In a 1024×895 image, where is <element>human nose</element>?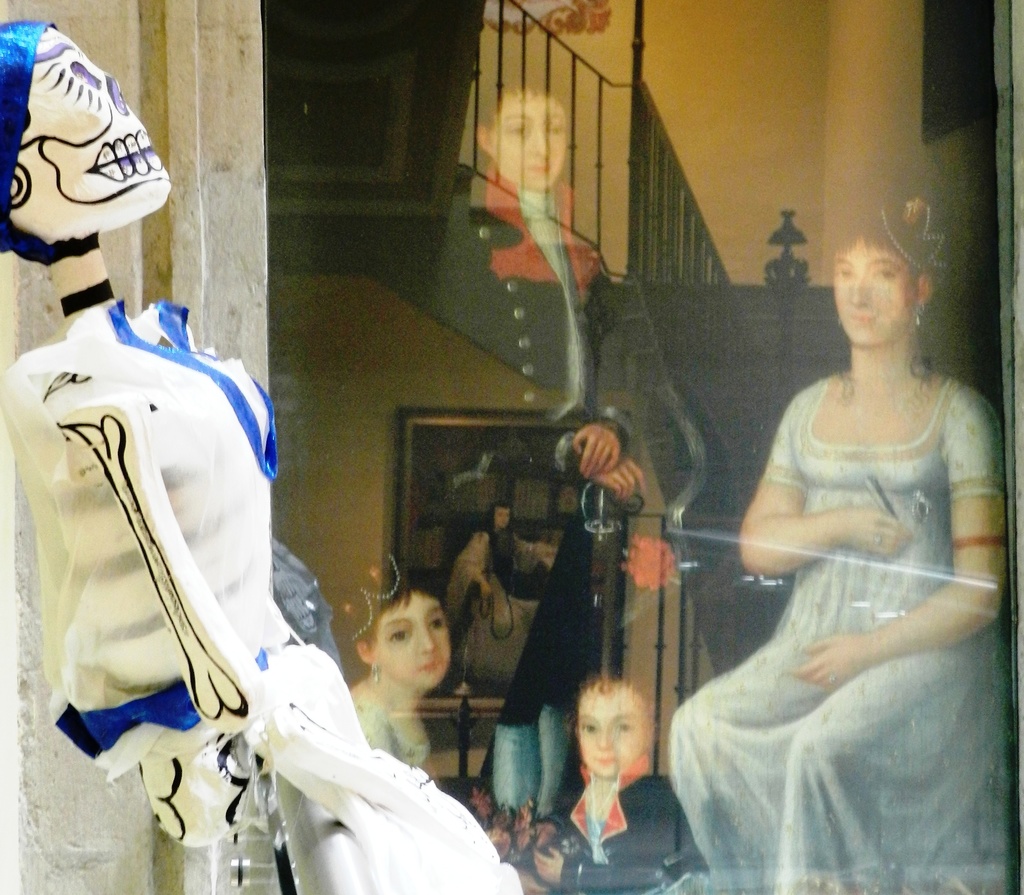
crop(593, 731, 611, 748).
